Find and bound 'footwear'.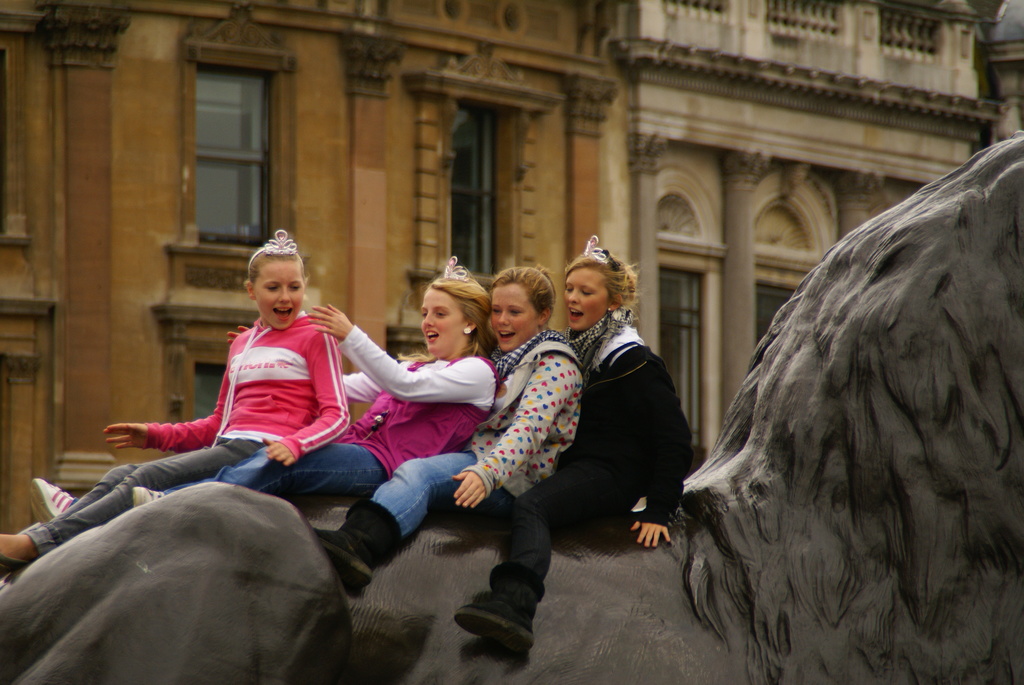
Bound: {"left": 132, "top": 485, "right": 164, "bottom": 507}.
